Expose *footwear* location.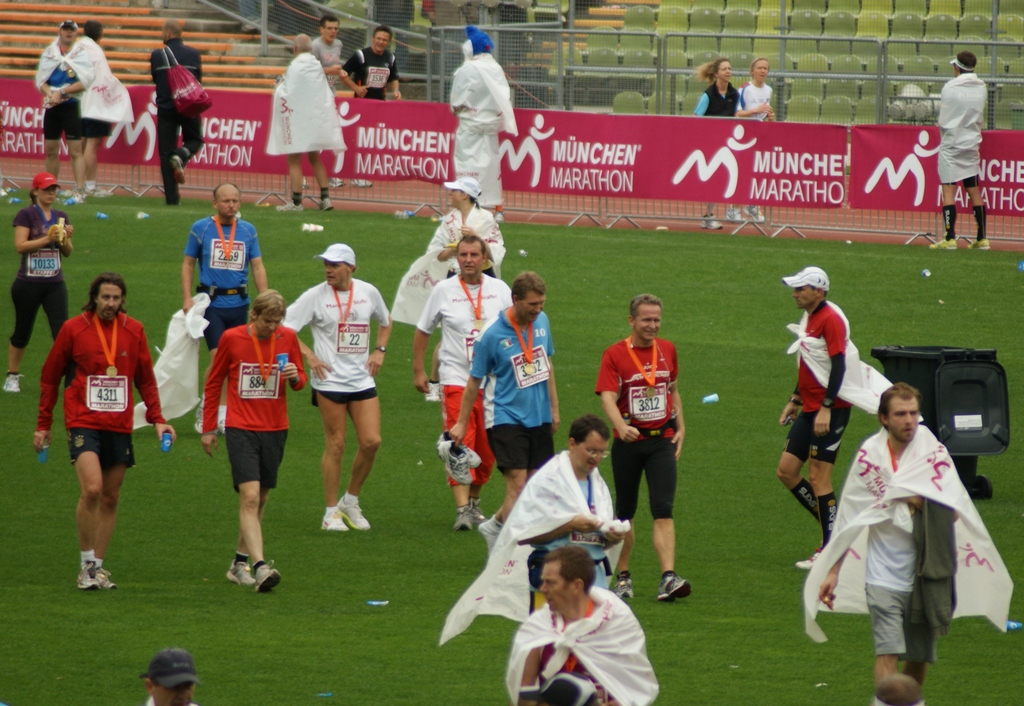
Exposed at 467:500:484:522.
